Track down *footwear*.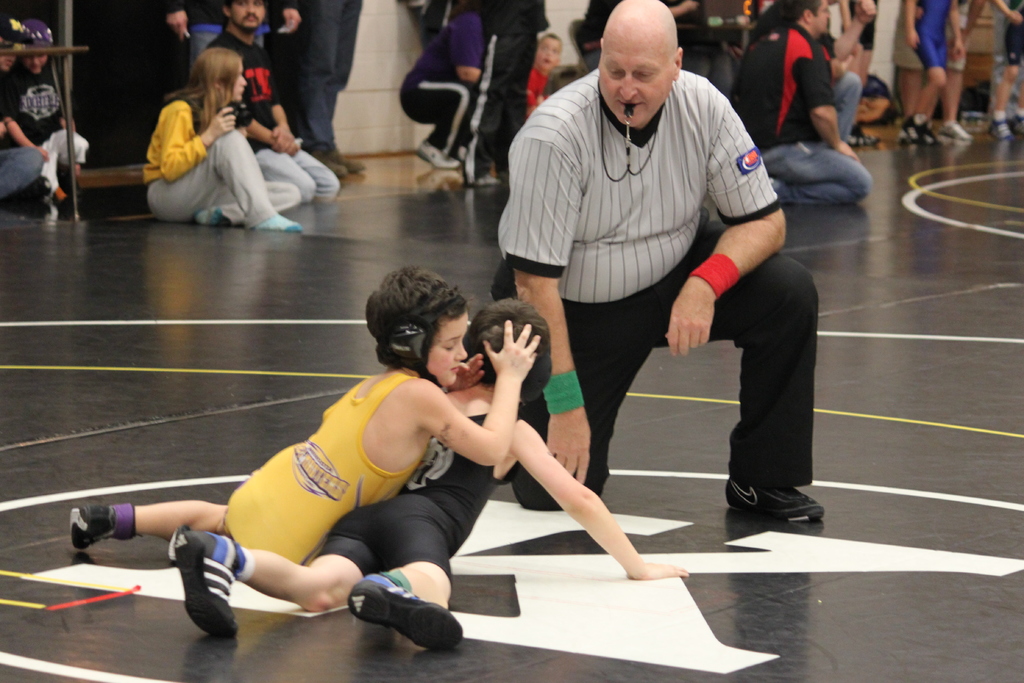
Tracked to 414 143 461 168.
